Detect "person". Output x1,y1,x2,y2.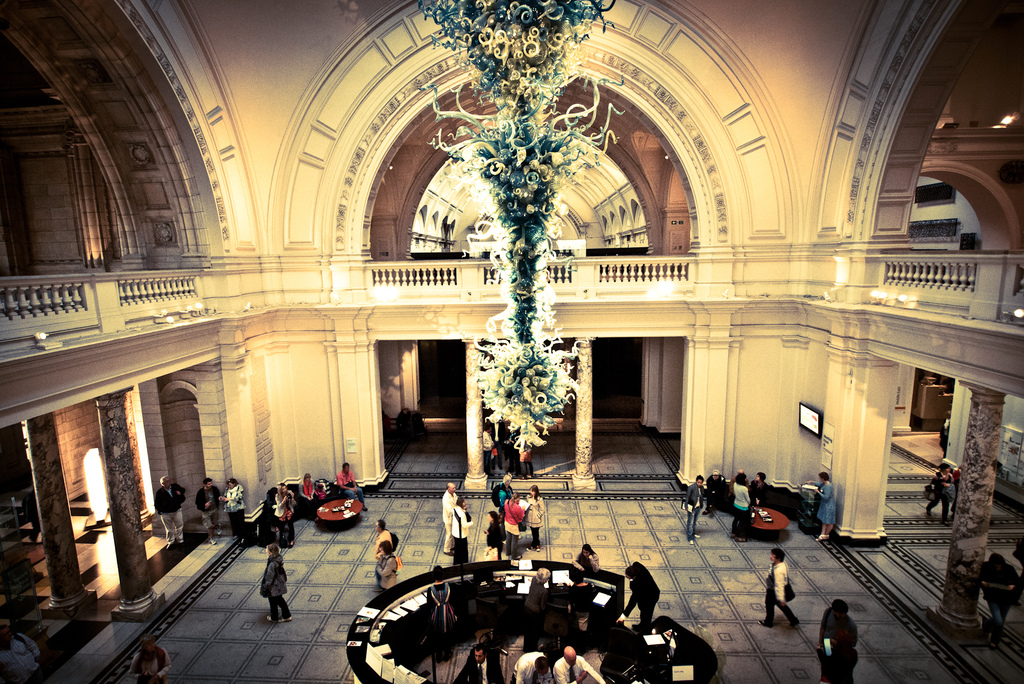
521,569,548,650.
